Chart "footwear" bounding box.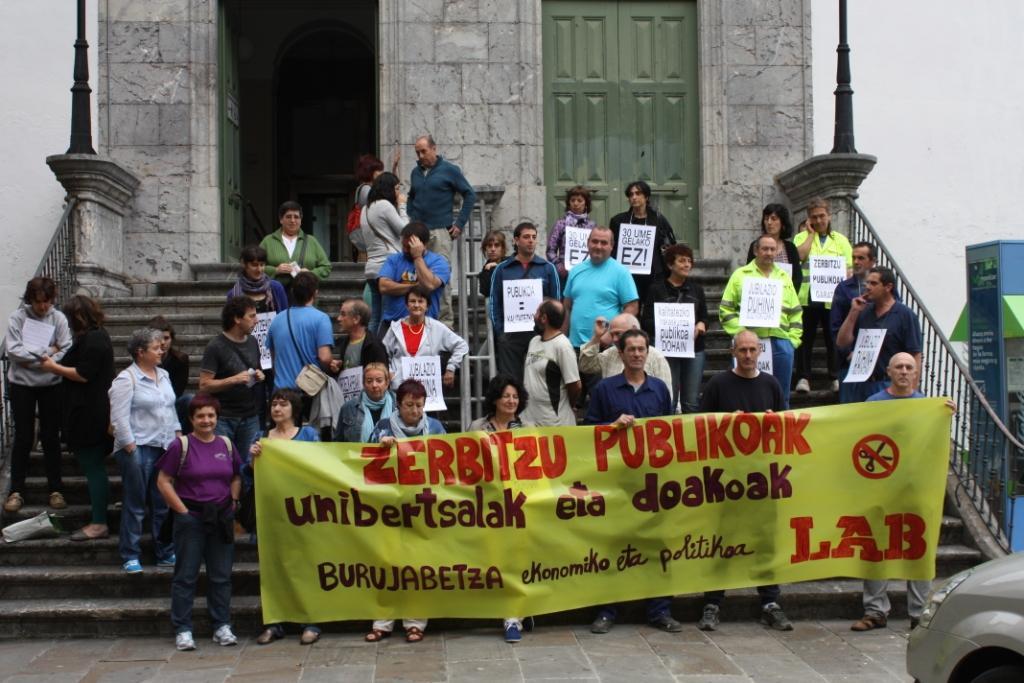
Charted: <region>648, 608, 679, 631</region>.
